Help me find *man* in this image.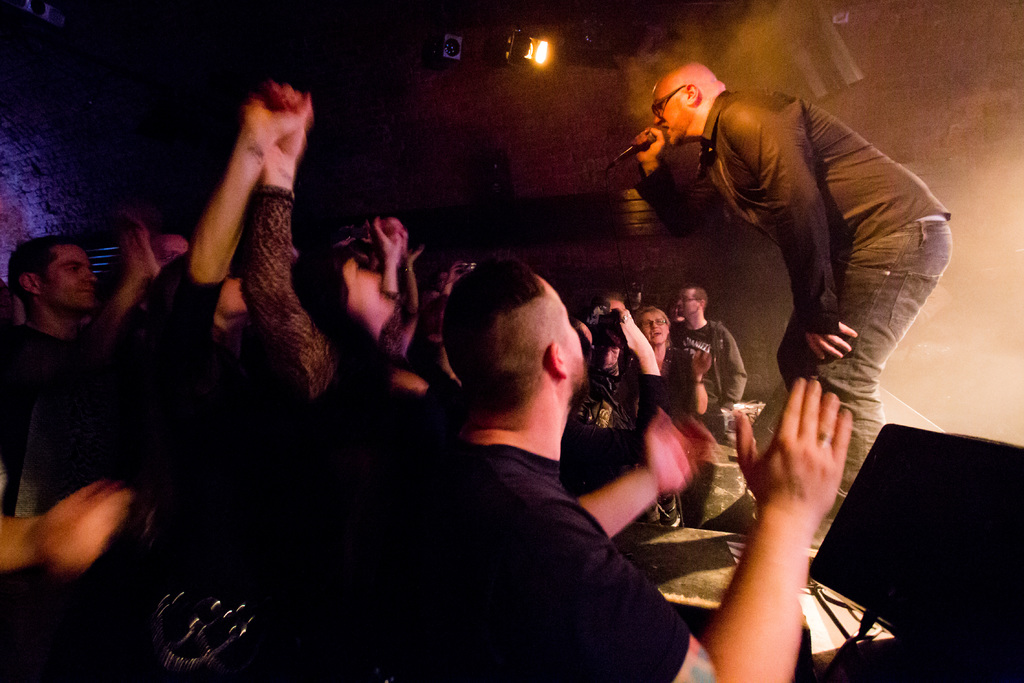
Found it: [138, 224, 184, 272].
